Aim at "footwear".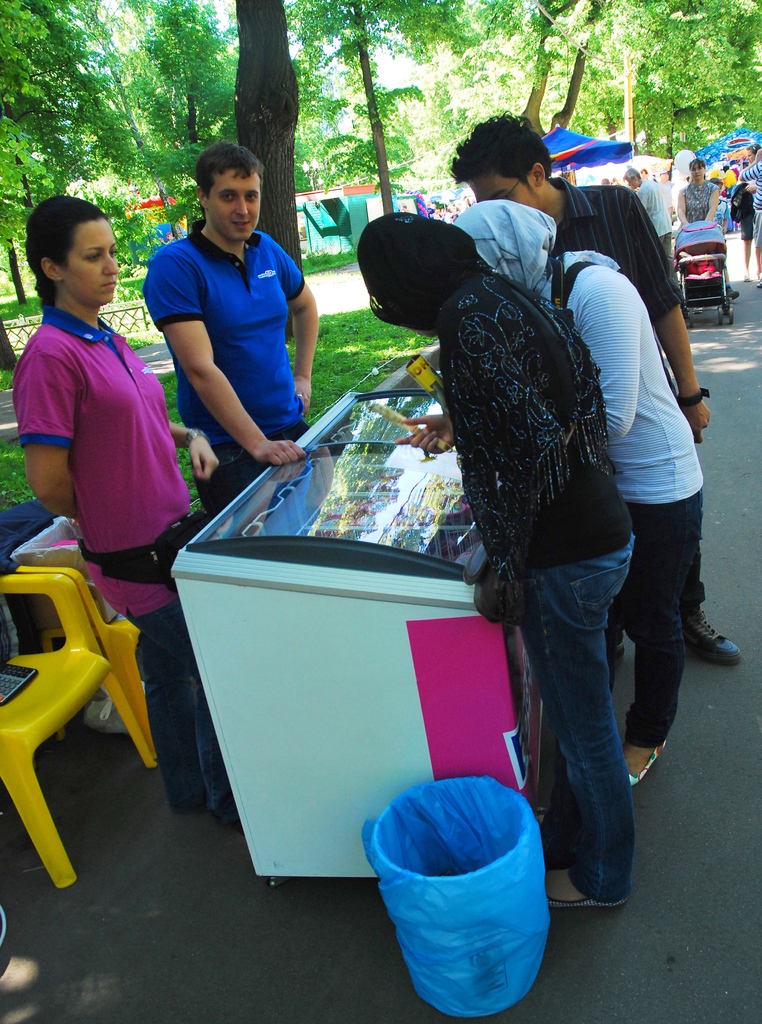
Aimed at rect(545, 892, 624, 906).
